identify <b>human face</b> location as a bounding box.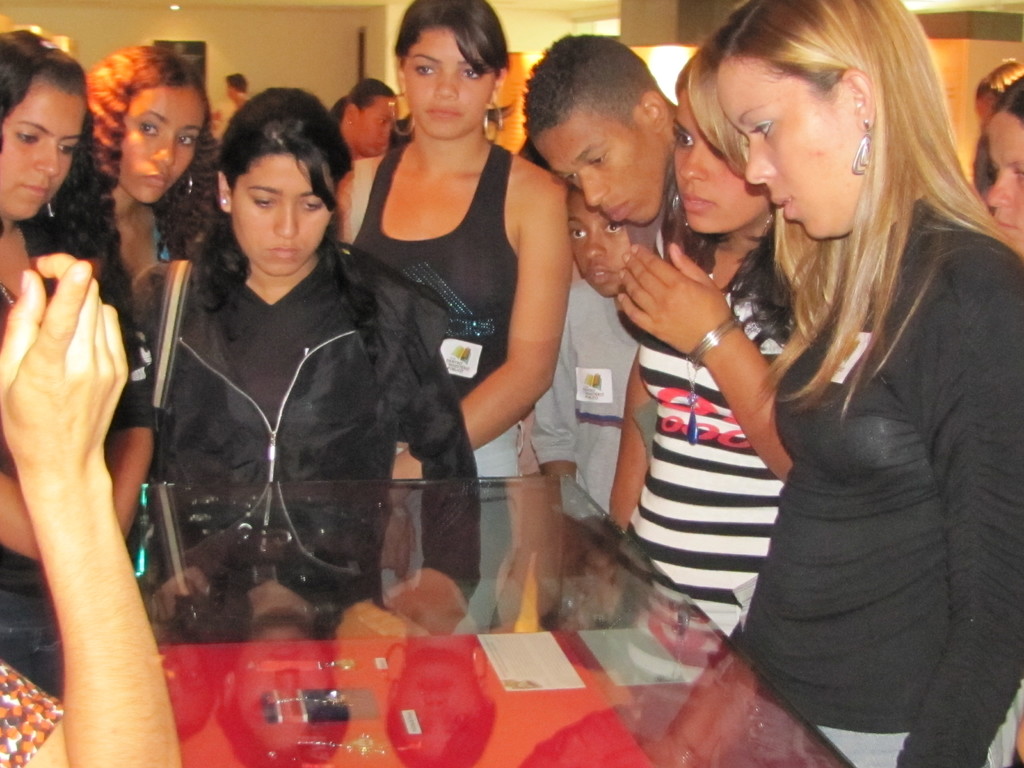
bbox(118, 92, 205, 207).
